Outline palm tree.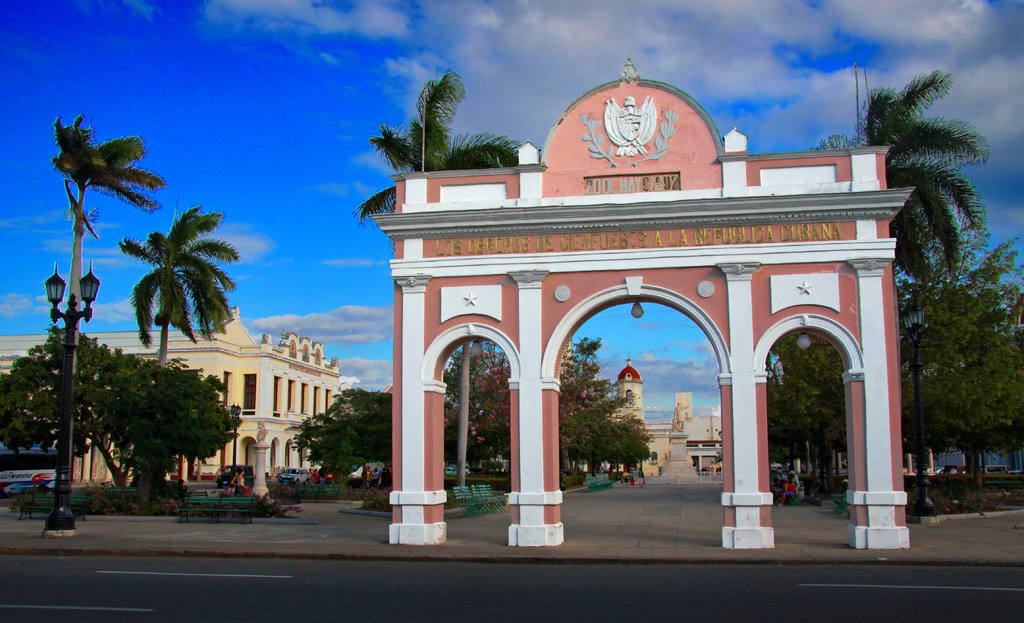
Outline: (left=108, top=207, right=233, bottom=376).
